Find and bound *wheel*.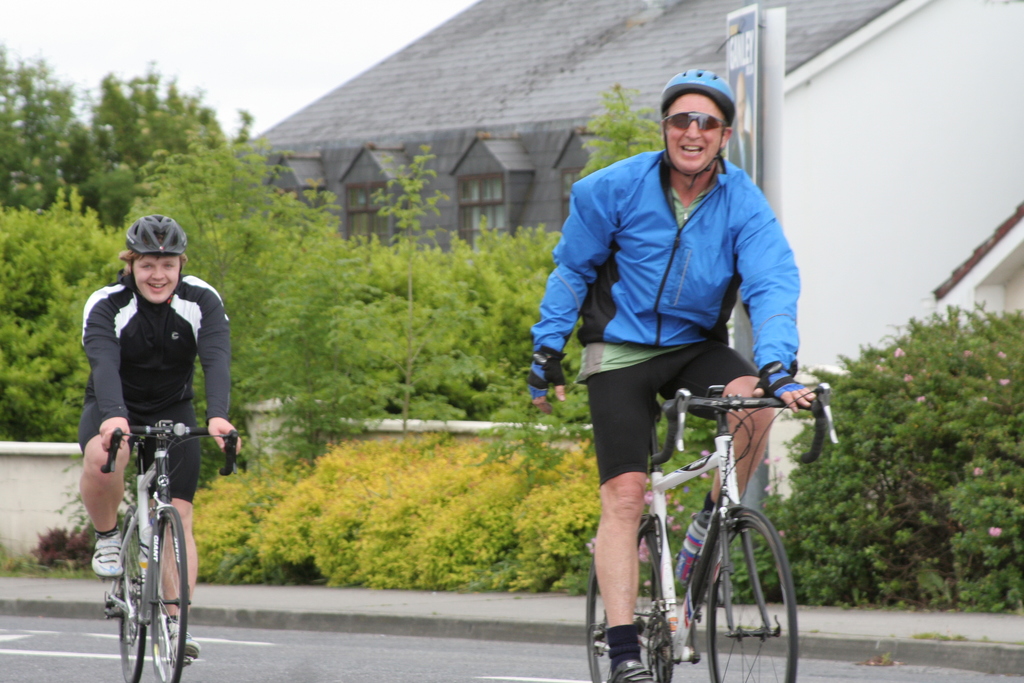
Bound: select_region(152, 505, 191, 682).
